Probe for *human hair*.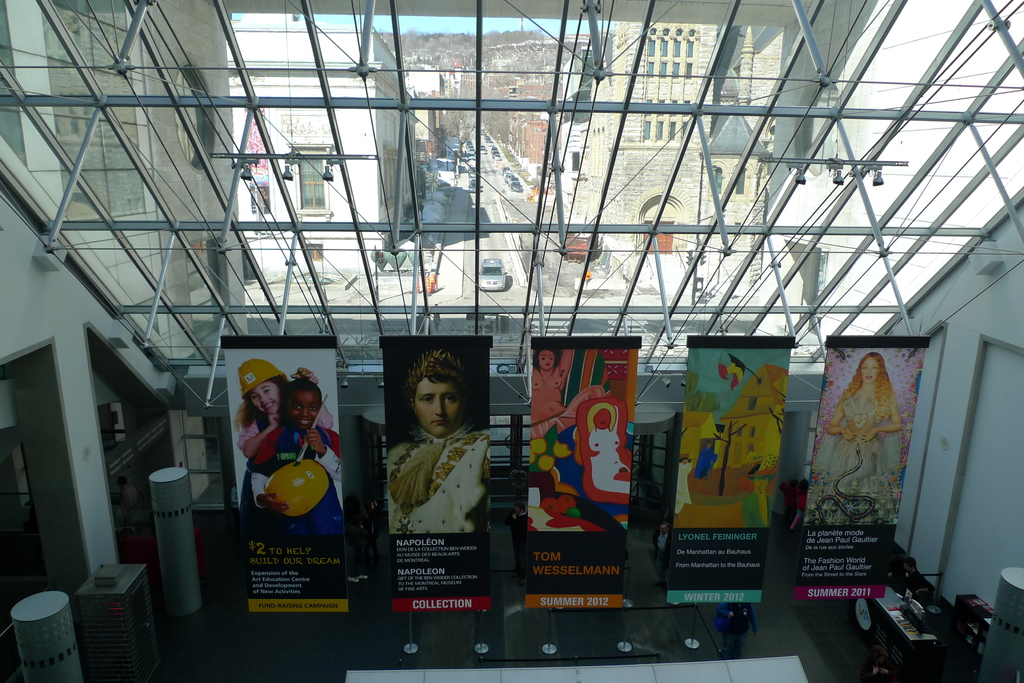
Probe result: [403,343,484,429].
